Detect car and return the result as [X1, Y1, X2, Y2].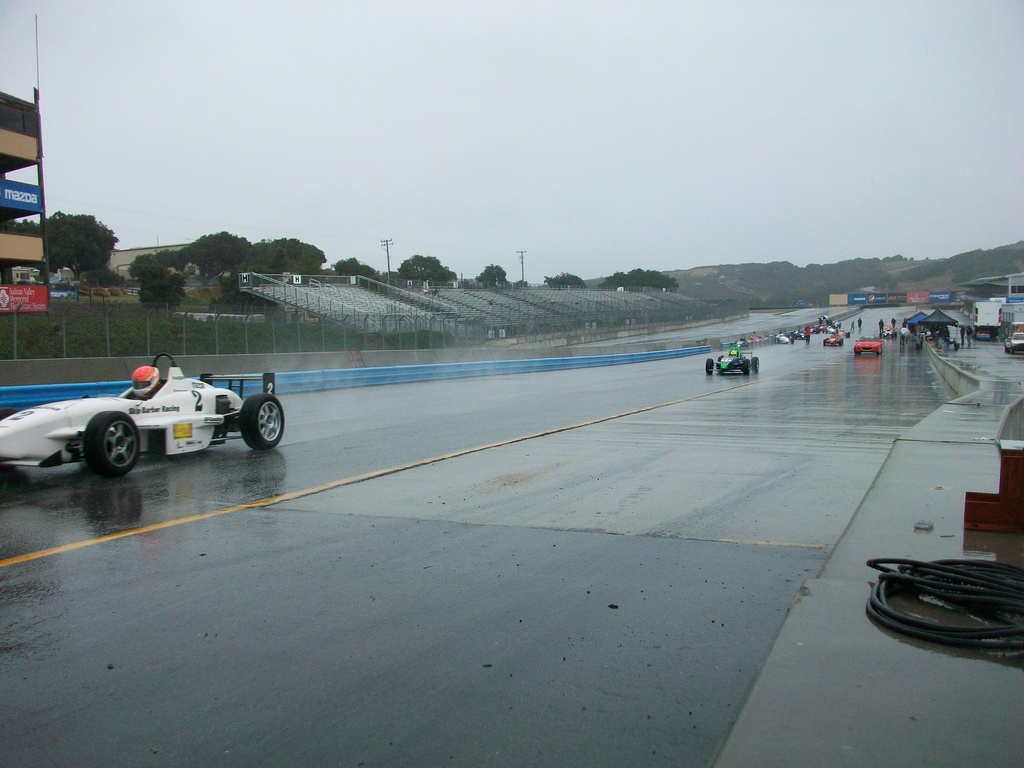
[822, 338, 840, 343].
